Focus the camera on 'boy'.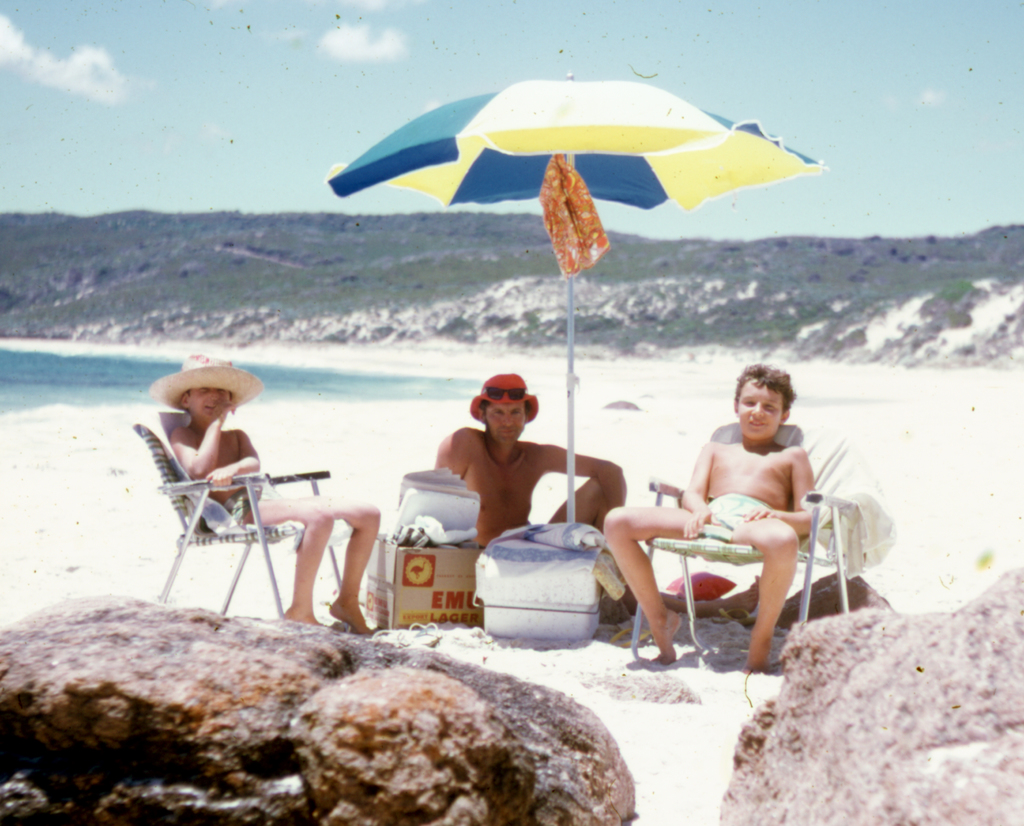
Focus region: bbox(151, 357, 377, 635).
